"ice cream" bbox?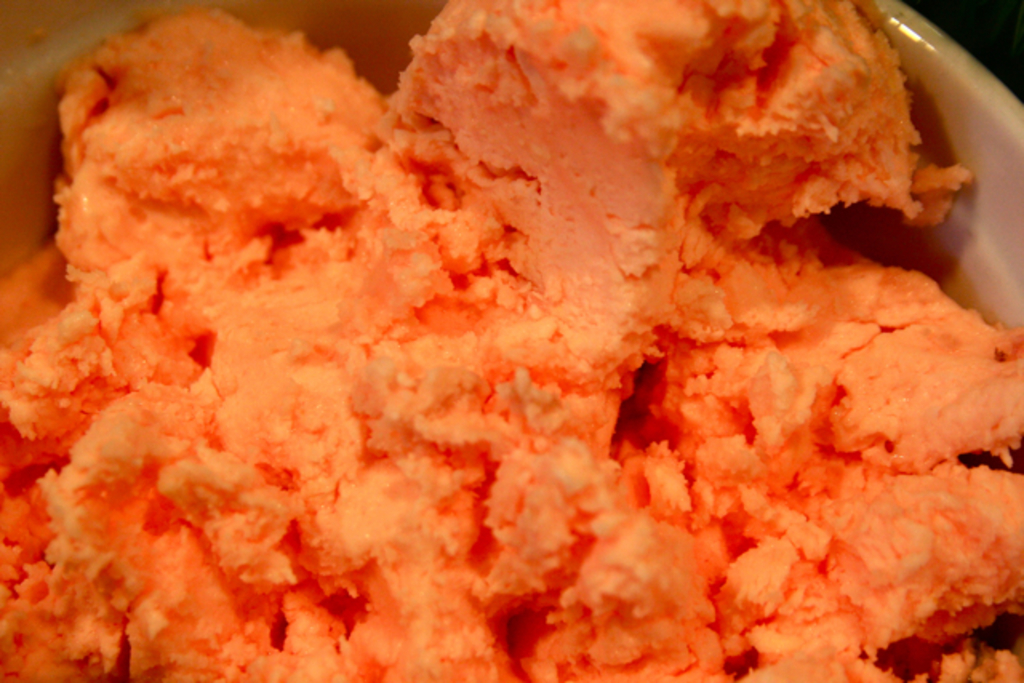
0 0 1022 682
